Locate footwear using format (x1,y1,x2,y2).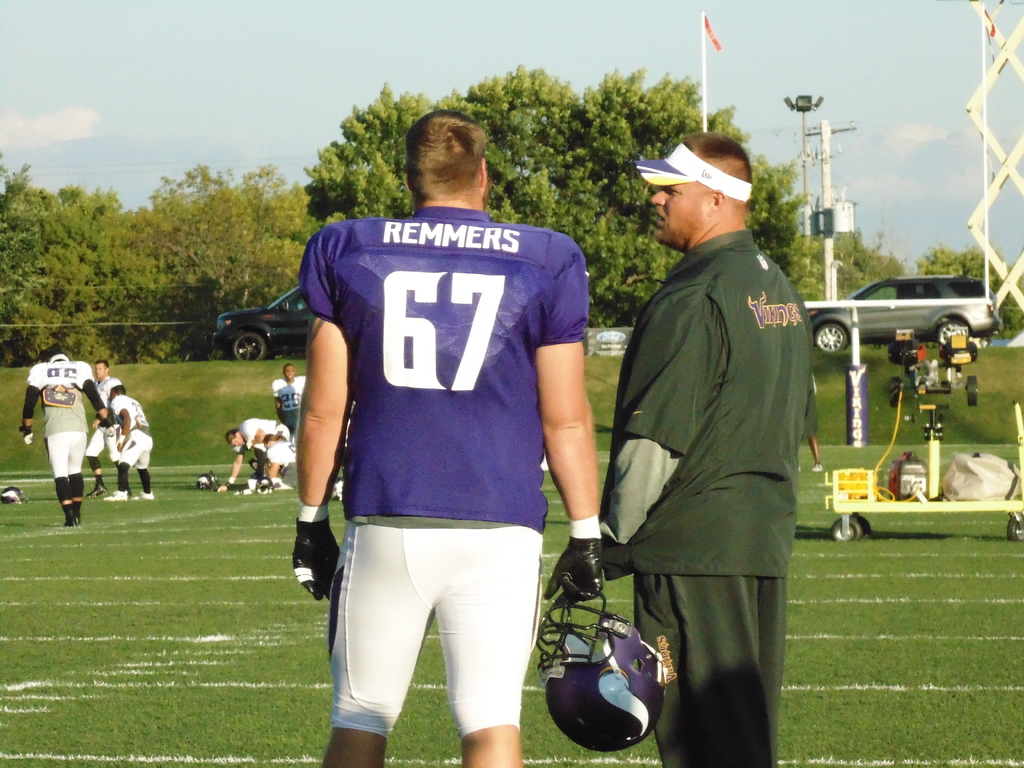
(78,513,83,524).
